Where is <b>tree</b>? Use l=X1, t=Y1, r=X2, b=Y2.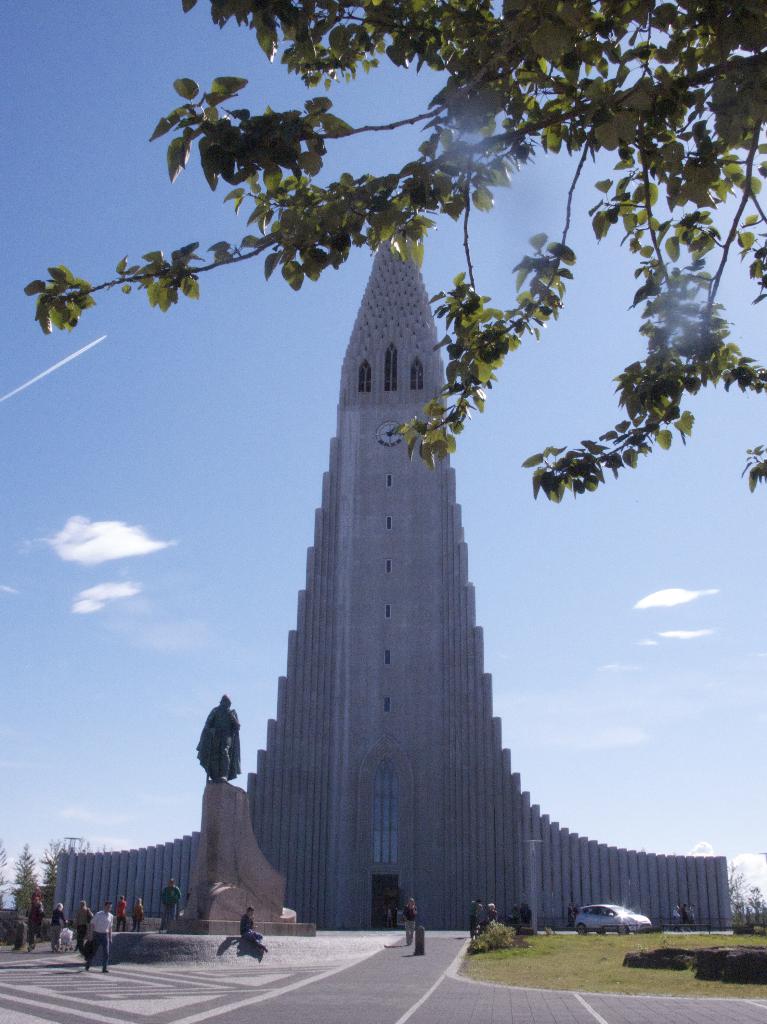
l=43, t=835, r=108, b=900.
